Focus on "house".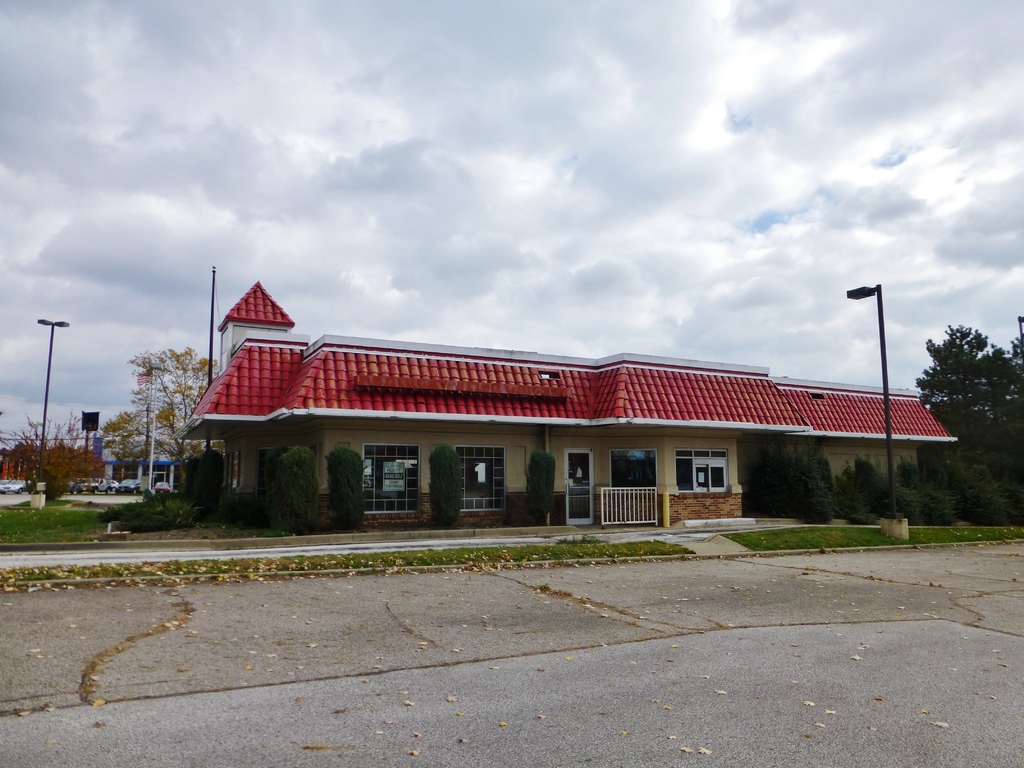
Focused at locate(103, 431, 184, 497).
